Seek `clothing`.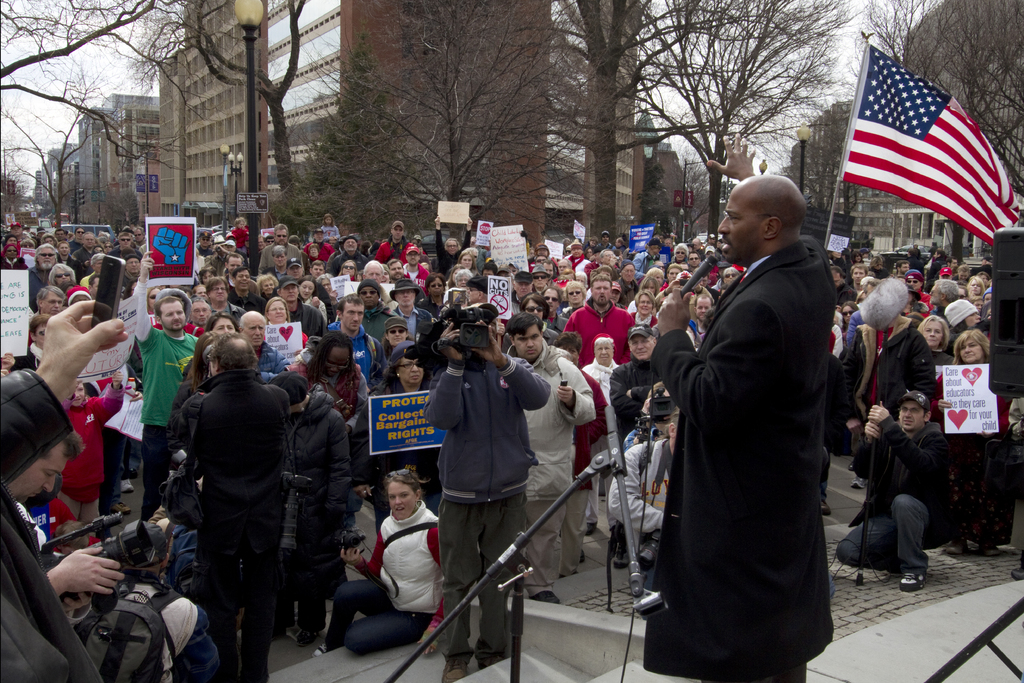
detection(854, 318, 936, 447).
